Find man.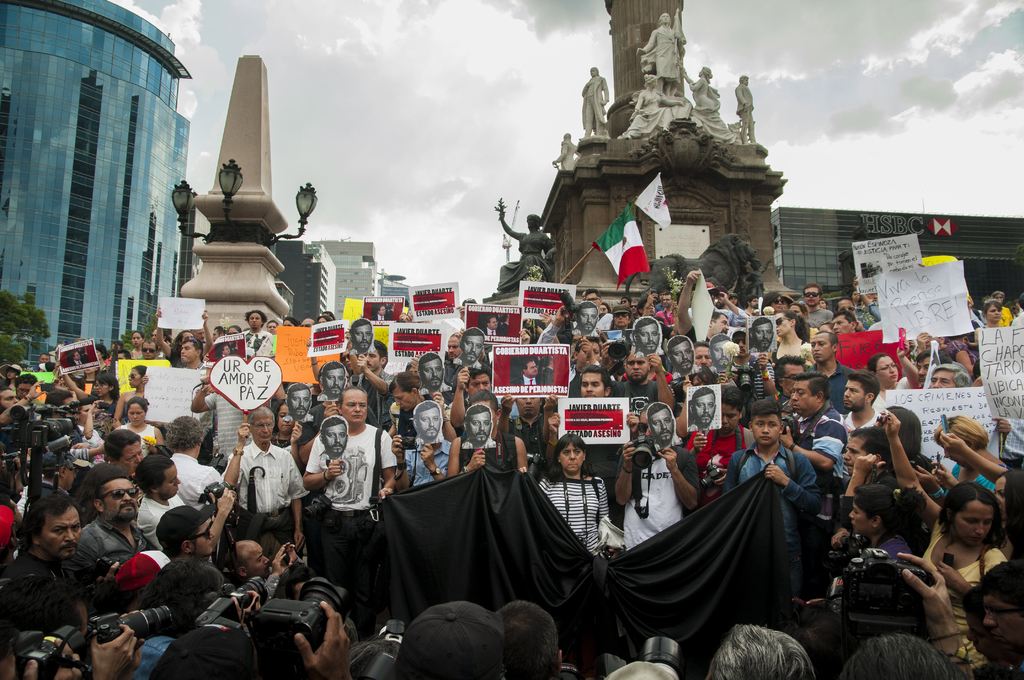
box=[713, 337, 729, 365].
